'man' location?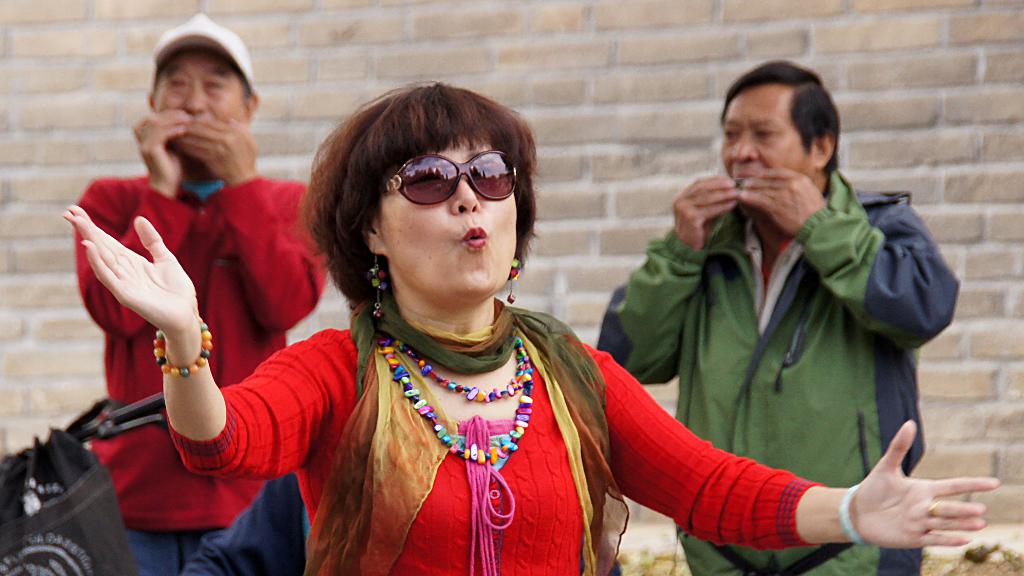
left=562, top=90, right=980, bottom=575
